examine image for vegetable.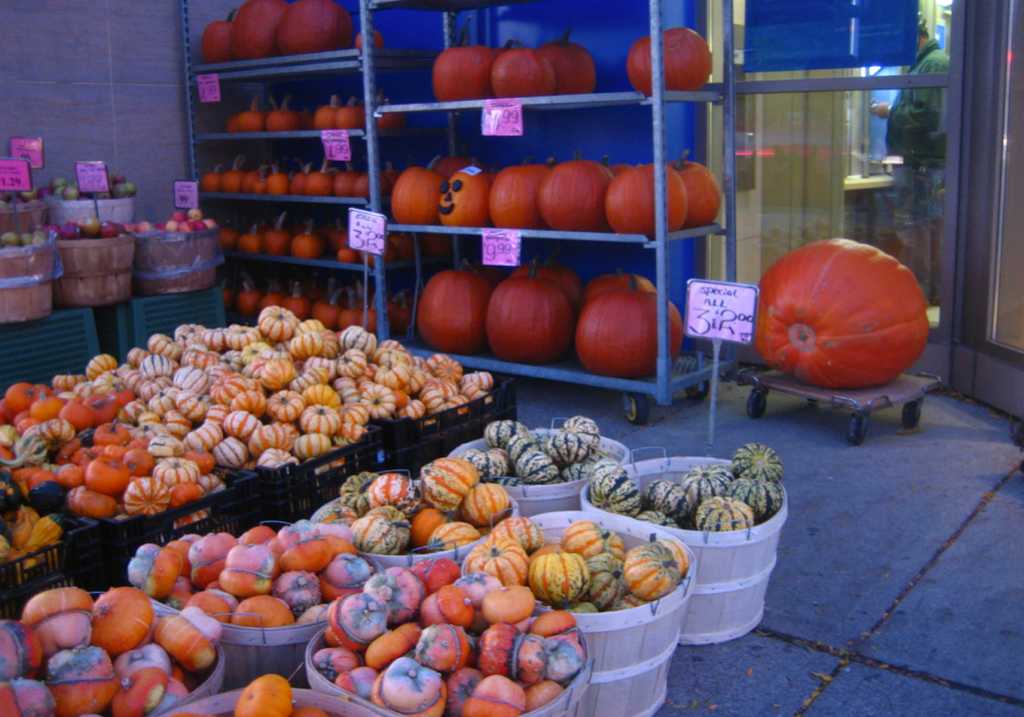
Examination result: (356,168,374,198).
